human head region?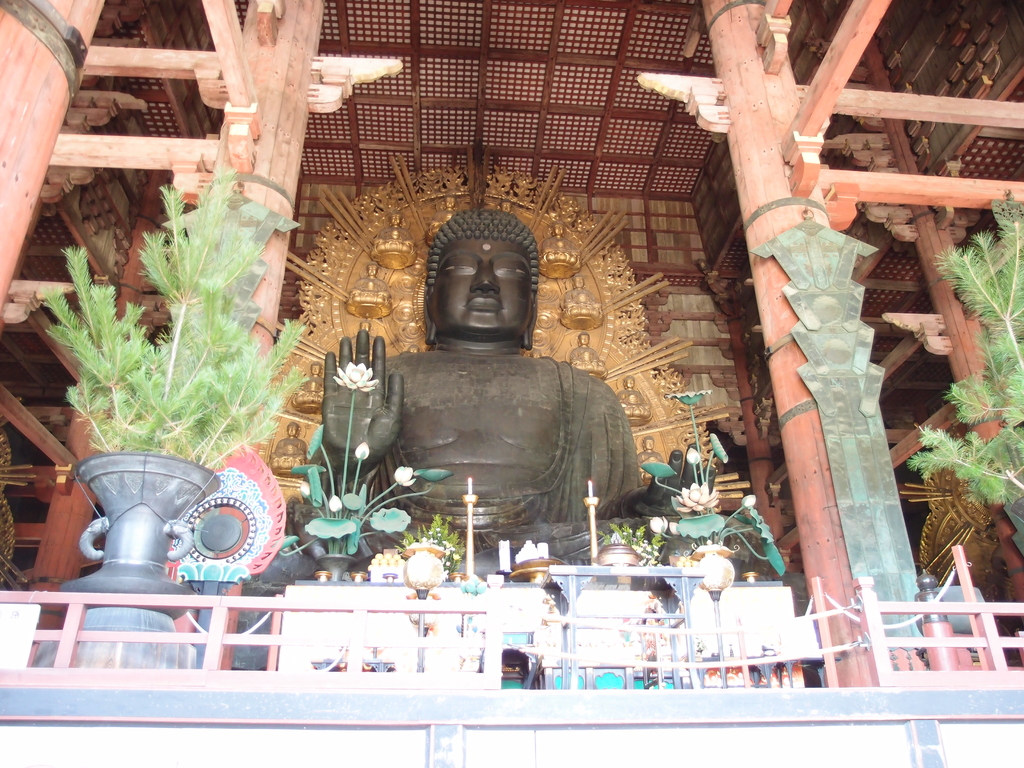
pyautogui.locateOnScreen(428, 206, 538, 341)
